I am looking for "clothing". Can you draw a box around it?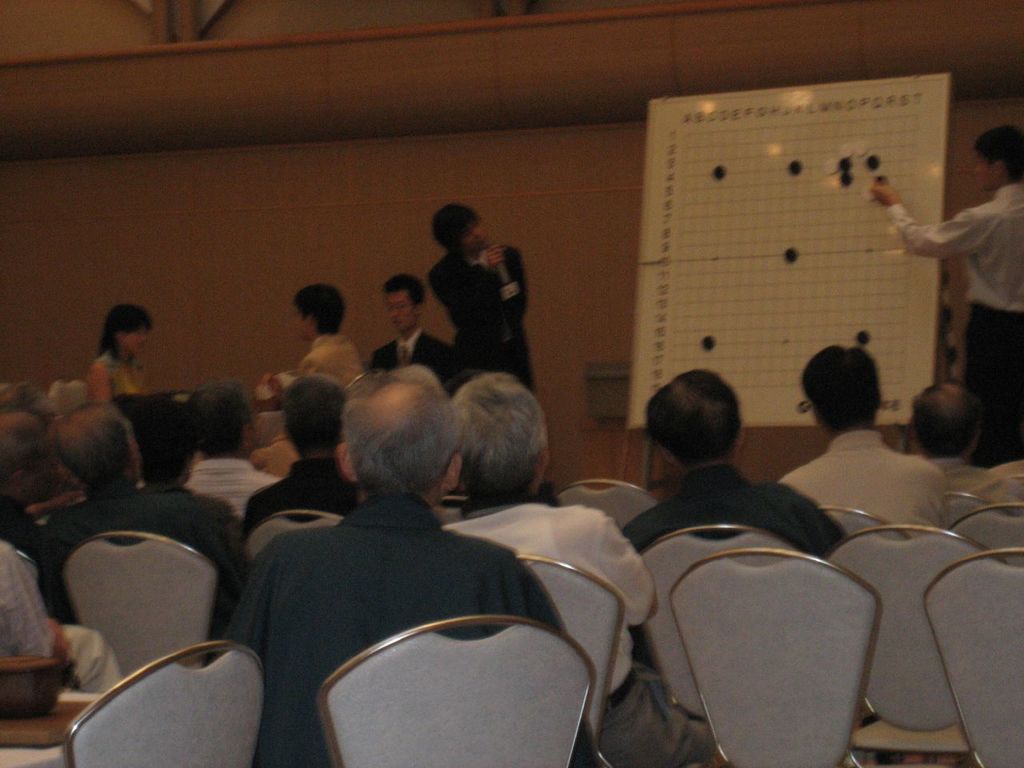
Sure, the bounding box is Rect(89, 354, 159, 394).
